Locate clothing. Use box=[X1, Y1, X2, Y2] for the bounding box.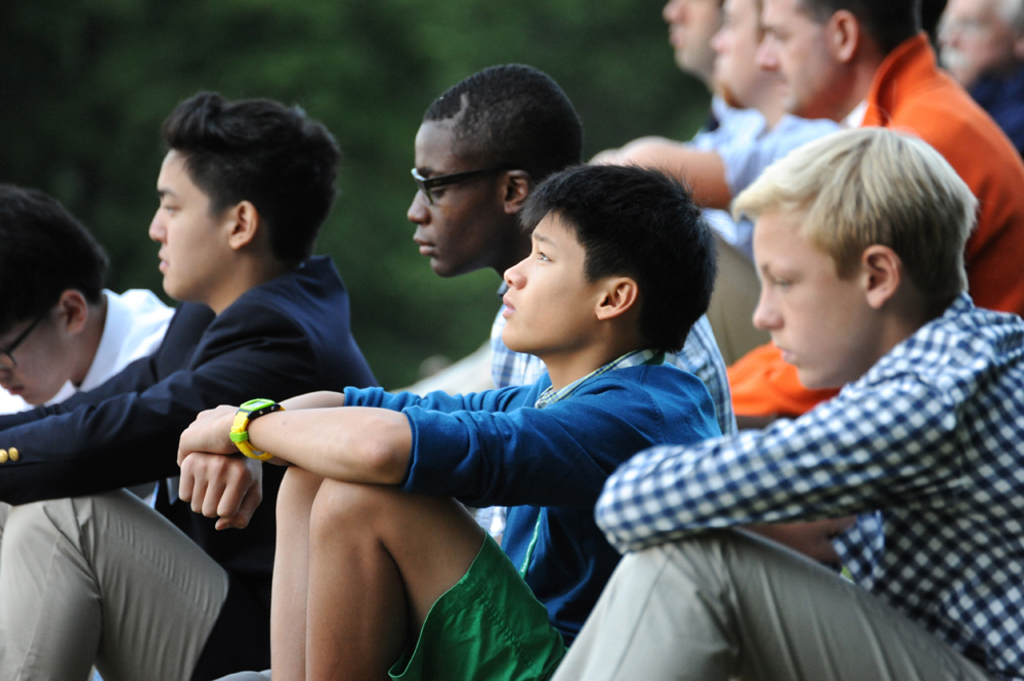
box=[966, 49, 1023, 155].
